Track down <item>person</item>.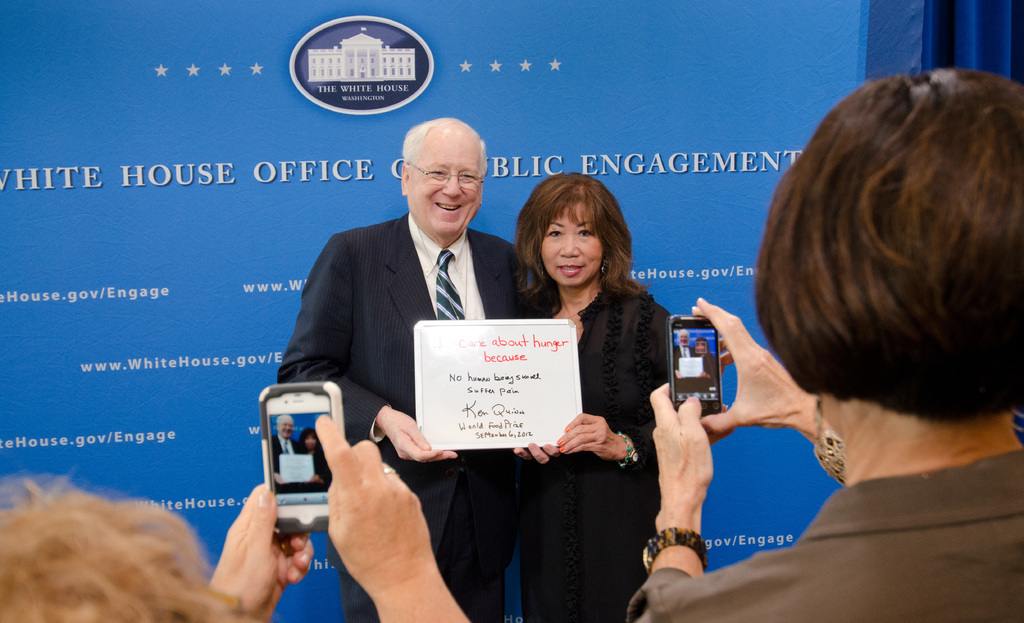
Tracked to pyautogui.locateOnScreen(271, 412, 302, 457).
